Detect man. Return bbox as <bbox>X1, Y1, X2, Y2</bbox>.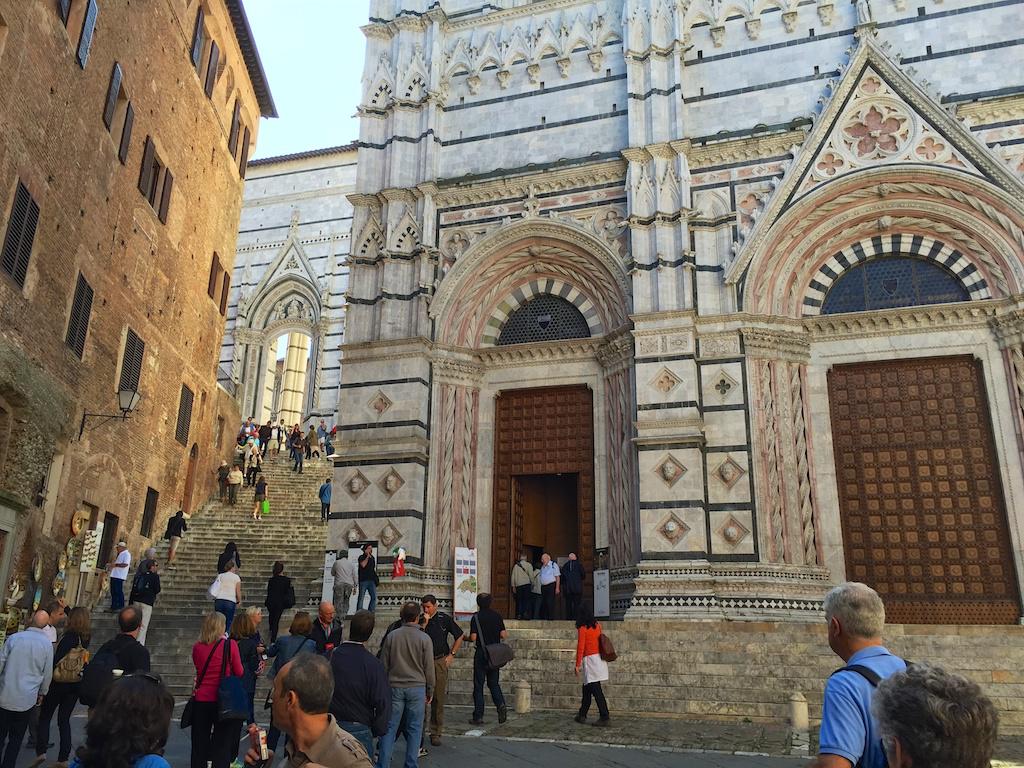
<bbox>538, 555, 560, 617</bbox>.
